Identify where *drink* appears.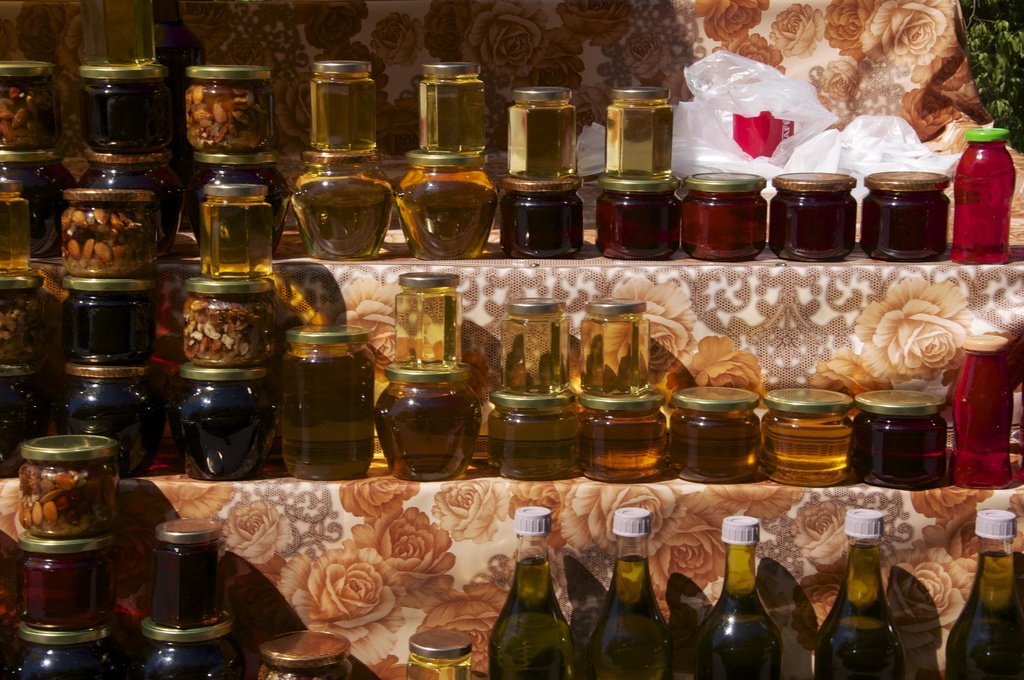
Appears at [left=702, top=514, right=785, bottom=679].
